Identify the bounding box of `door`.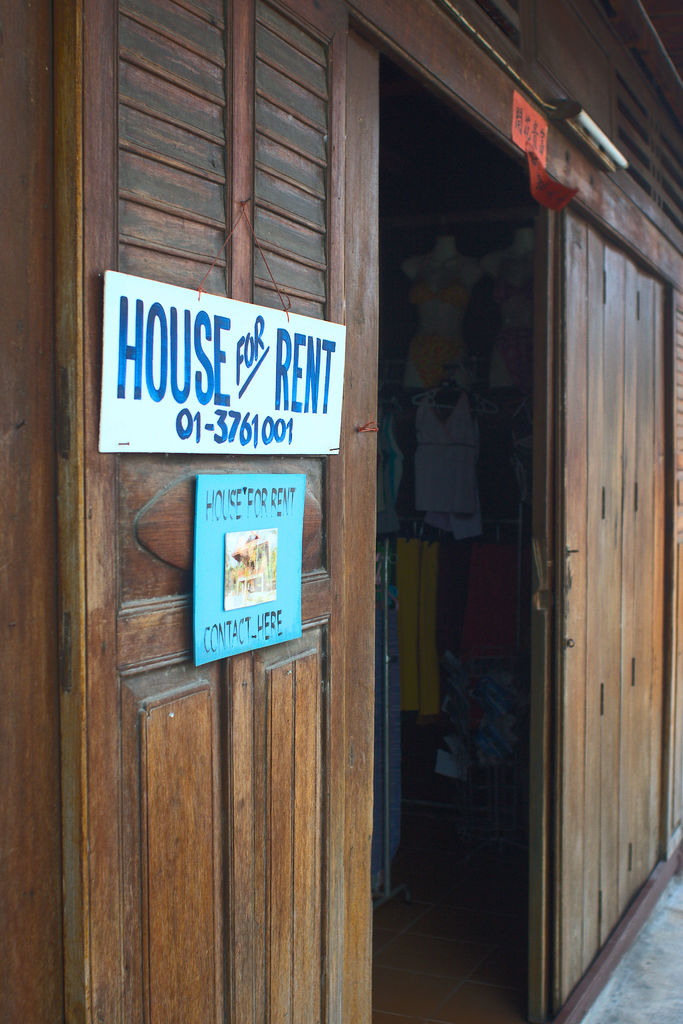
crop(362, 53, 561, 1023).
